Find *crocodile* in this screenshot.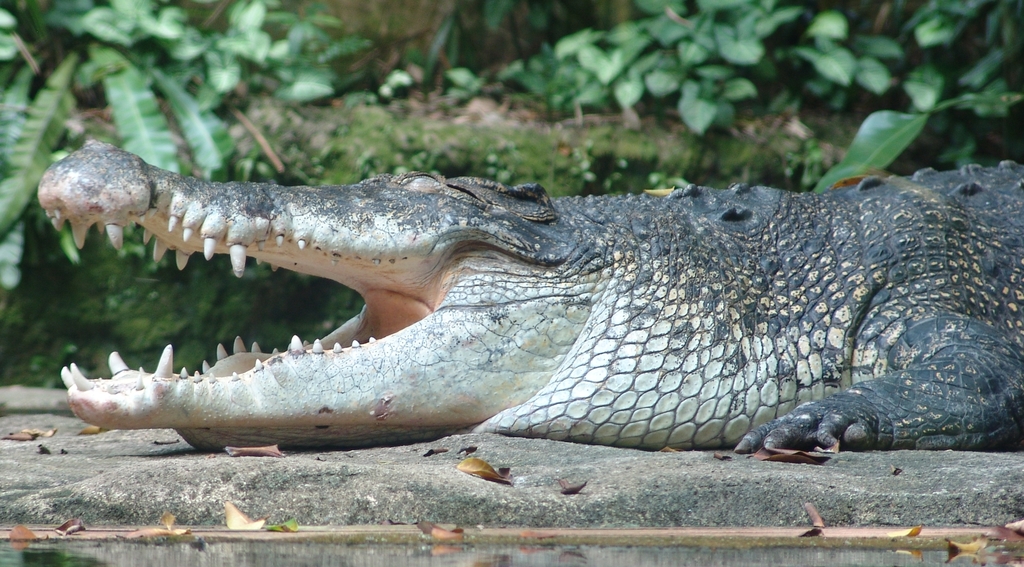
The bounding box for *crocodile* is box(33, 135, 1023, 454).
